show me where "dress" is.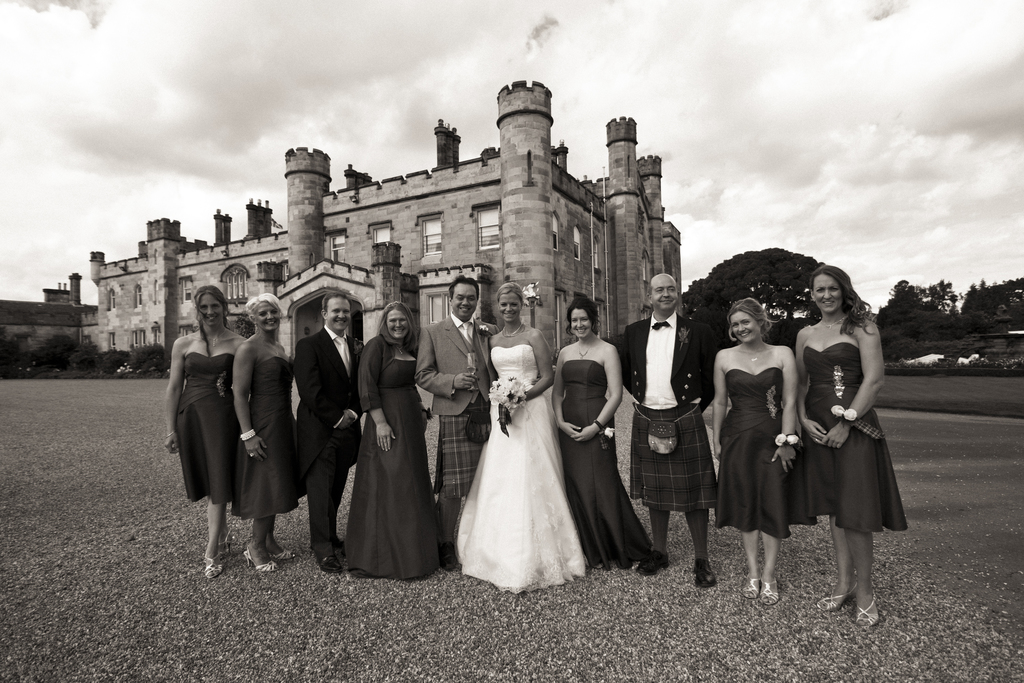
"dress" is at box=[238, 350, 304, 525].
